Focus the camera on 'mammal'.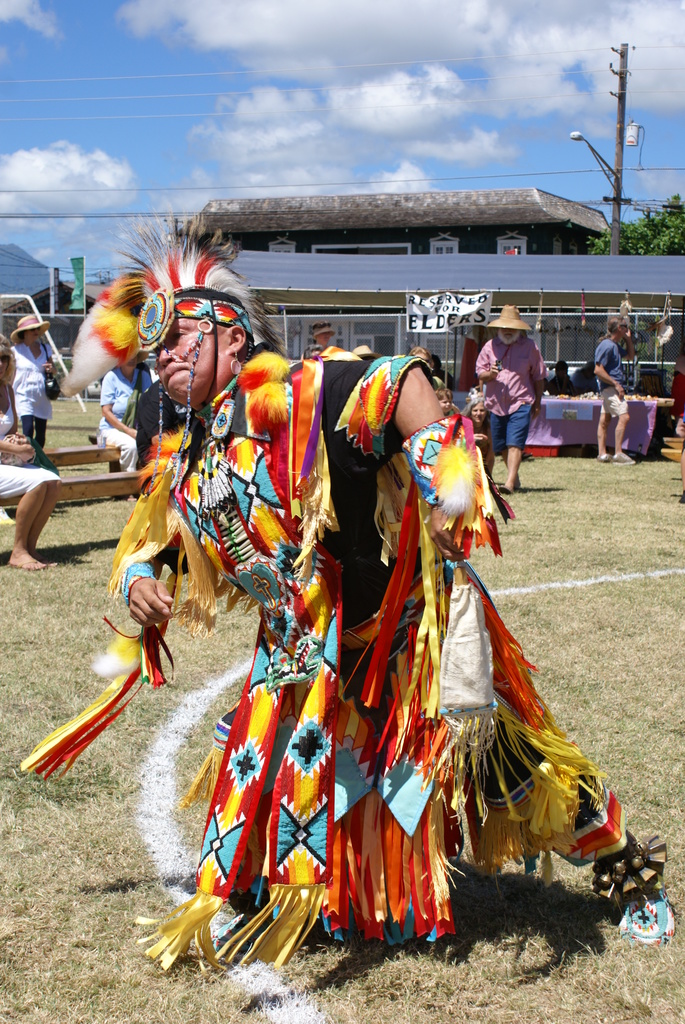
Focus region: 546,358,576,395.
